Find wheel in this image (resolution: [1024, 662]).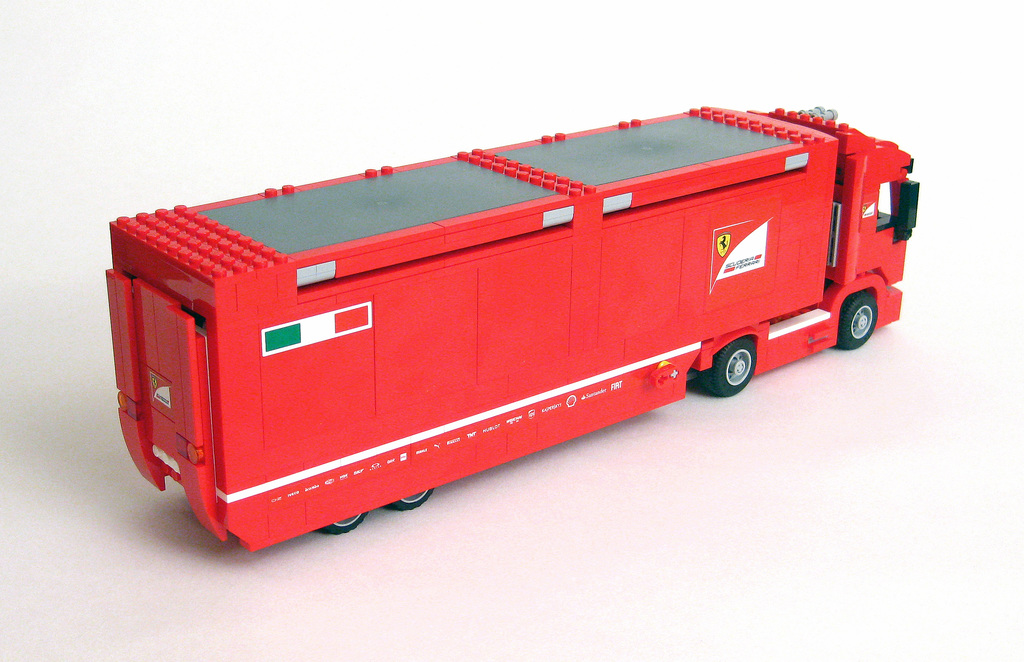
left=316, top=511, right=367, bottom=535.
